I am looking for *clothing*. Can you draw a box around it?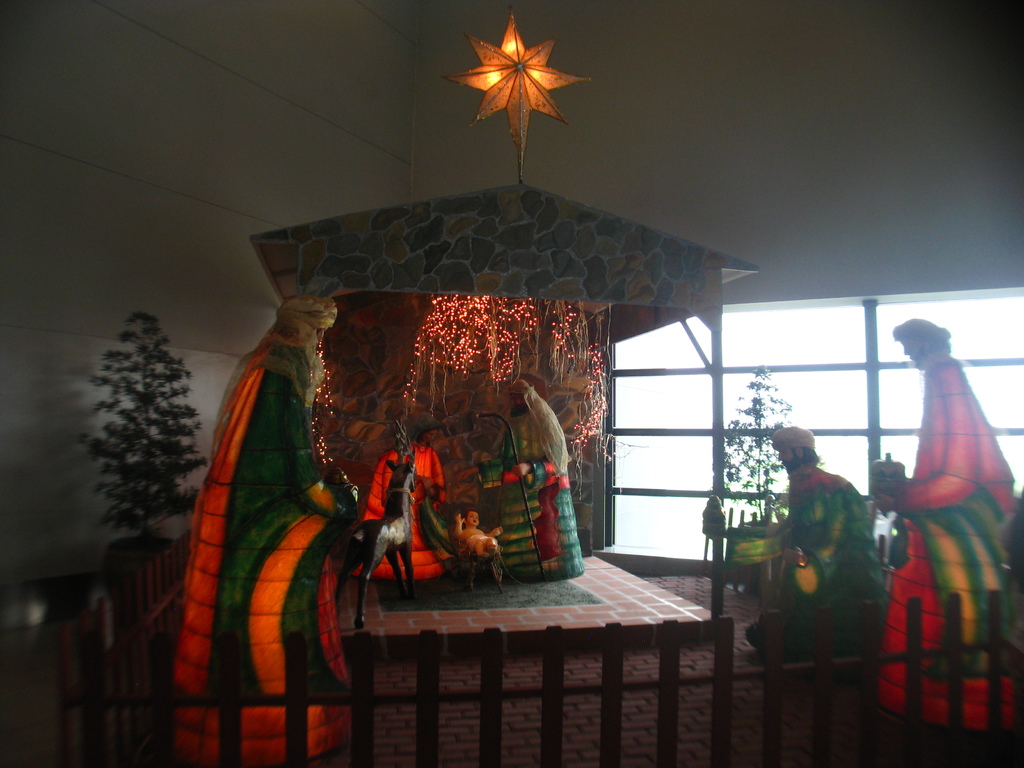
Sure, the bounding box is pyautogui.locateOnScreen(177, 339, 349, 767).
